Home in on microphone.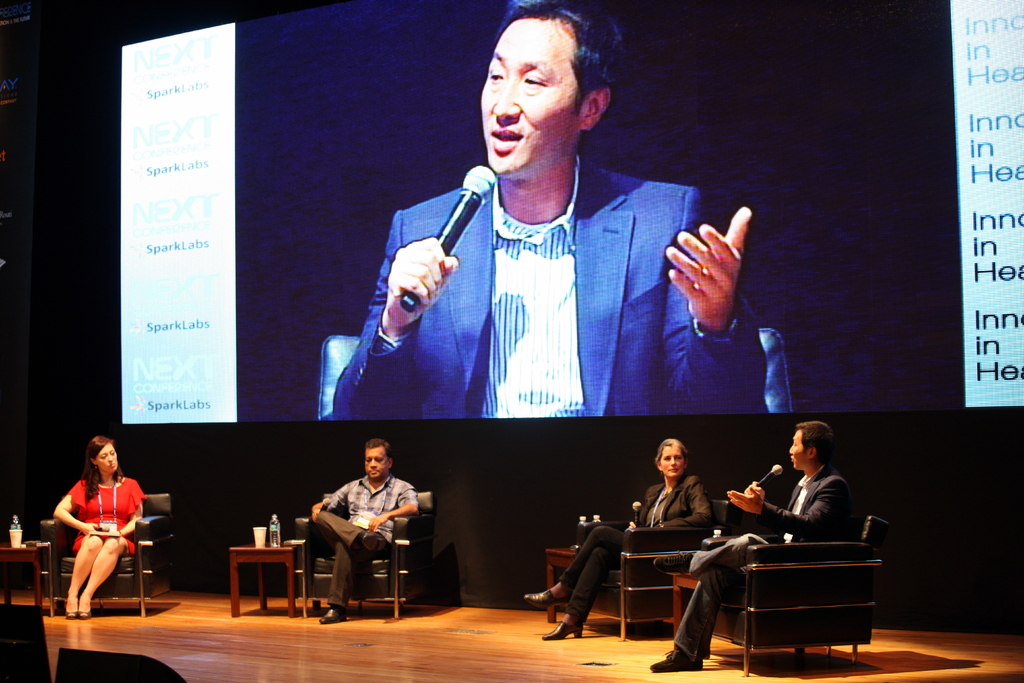
Homed in at select_region(403, 160, 499, 312).
